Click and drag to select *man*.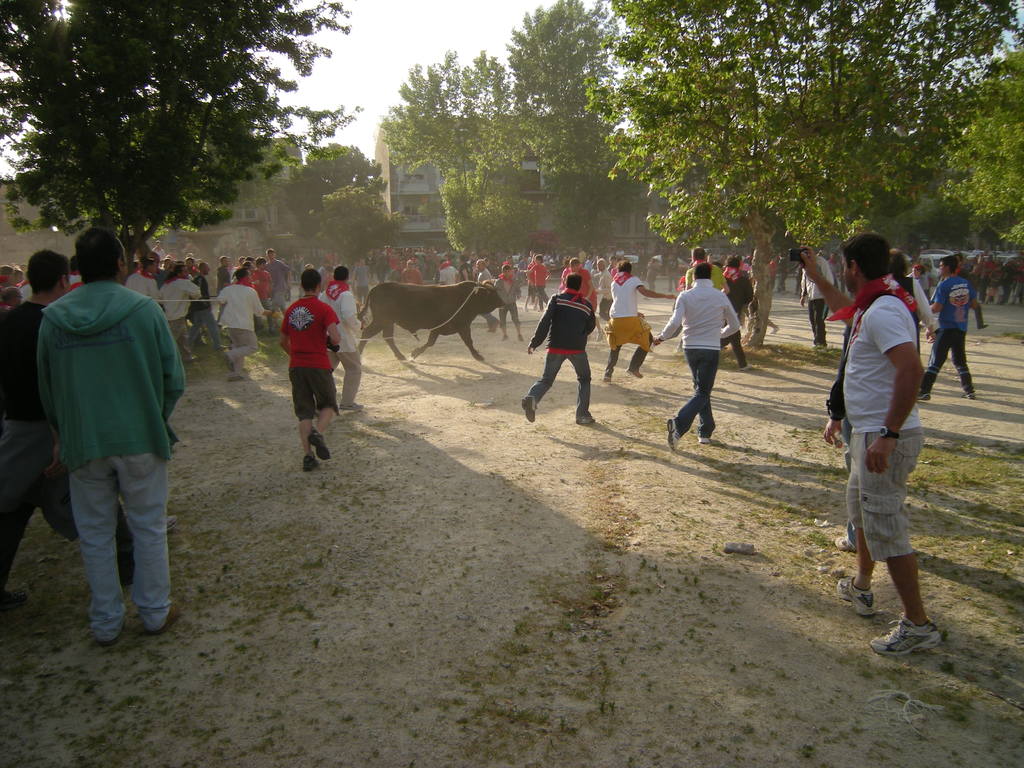
Selection: 477 264 494 283.
